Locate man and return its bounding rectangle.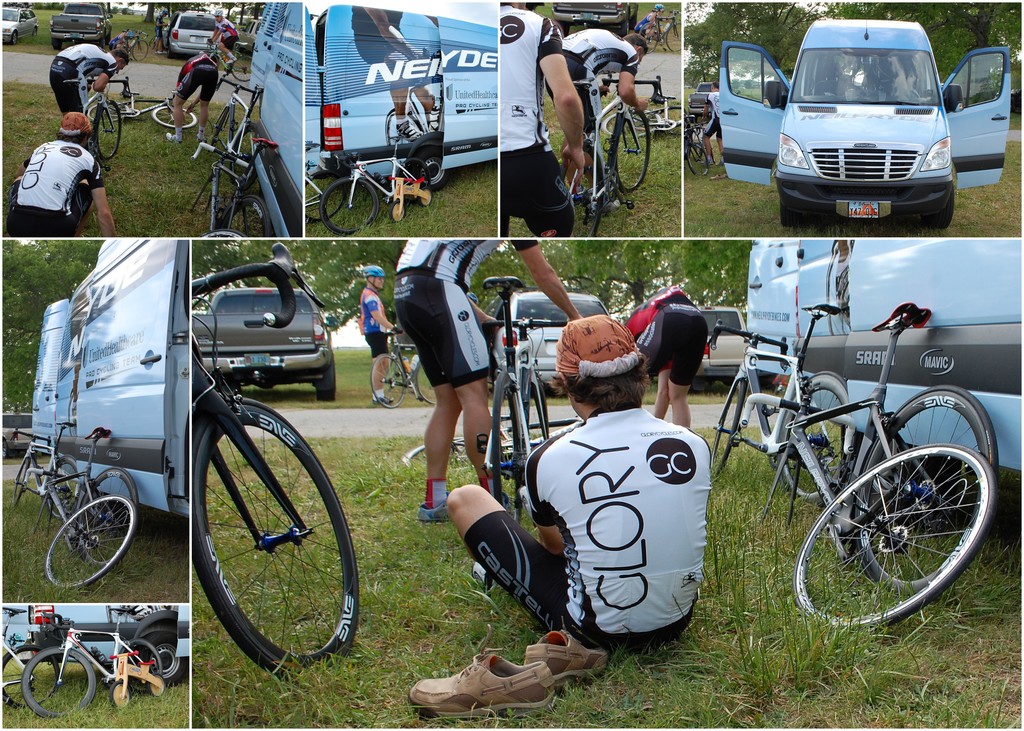
<bbox>702, 82, 722, 172</bbox>.
